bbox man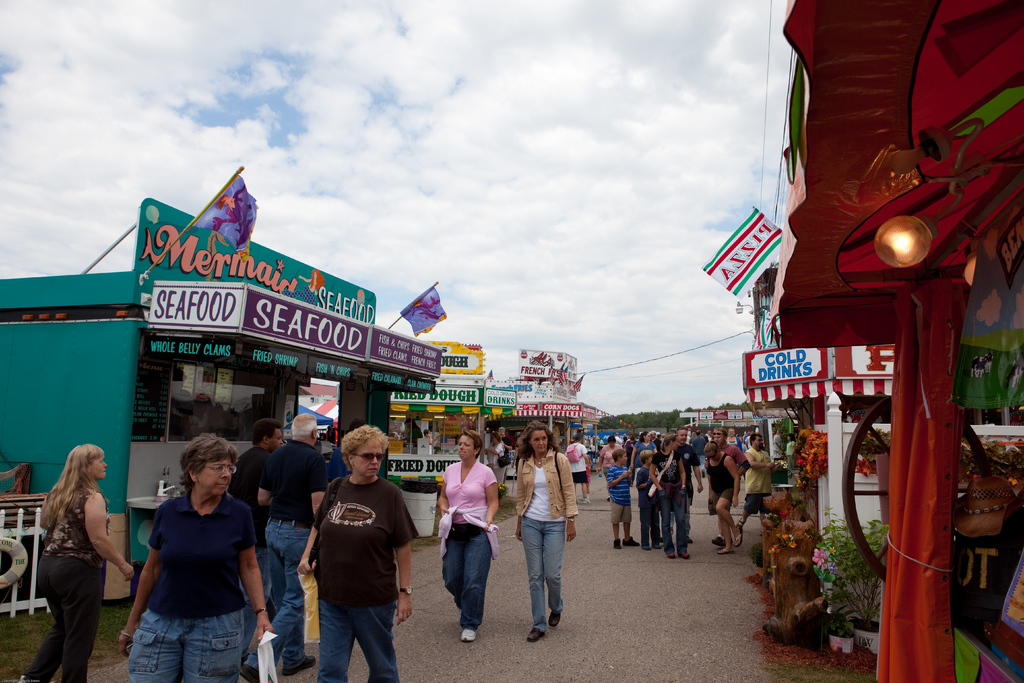
735 432 784 534
